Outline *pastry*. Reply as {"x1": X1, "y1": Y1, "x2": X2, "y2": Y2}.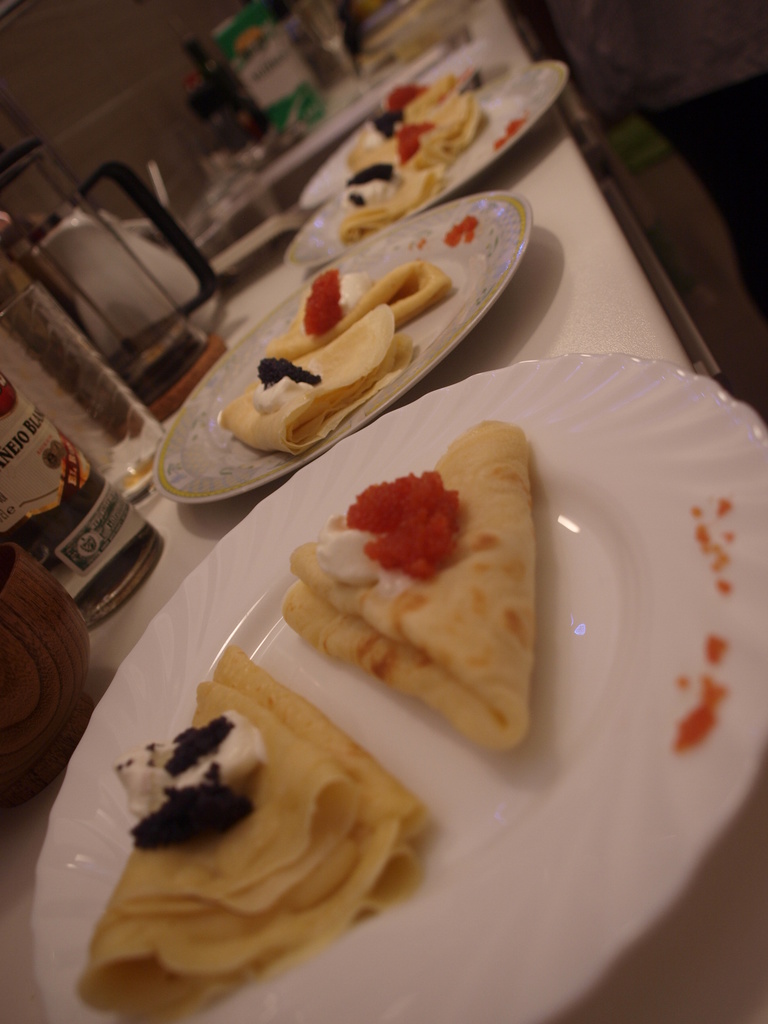
{"x1": 294, "y1": 437, "x2": 545, "y2": 737}.
